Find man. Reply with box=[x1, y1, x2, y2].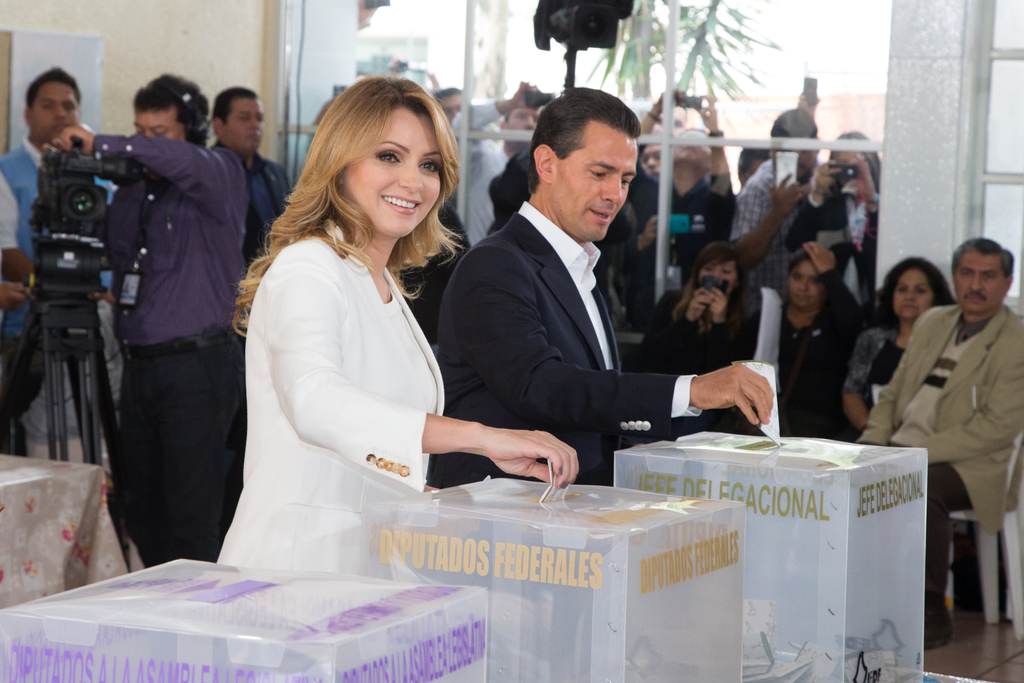
box=[0, 68, 116, 458].
